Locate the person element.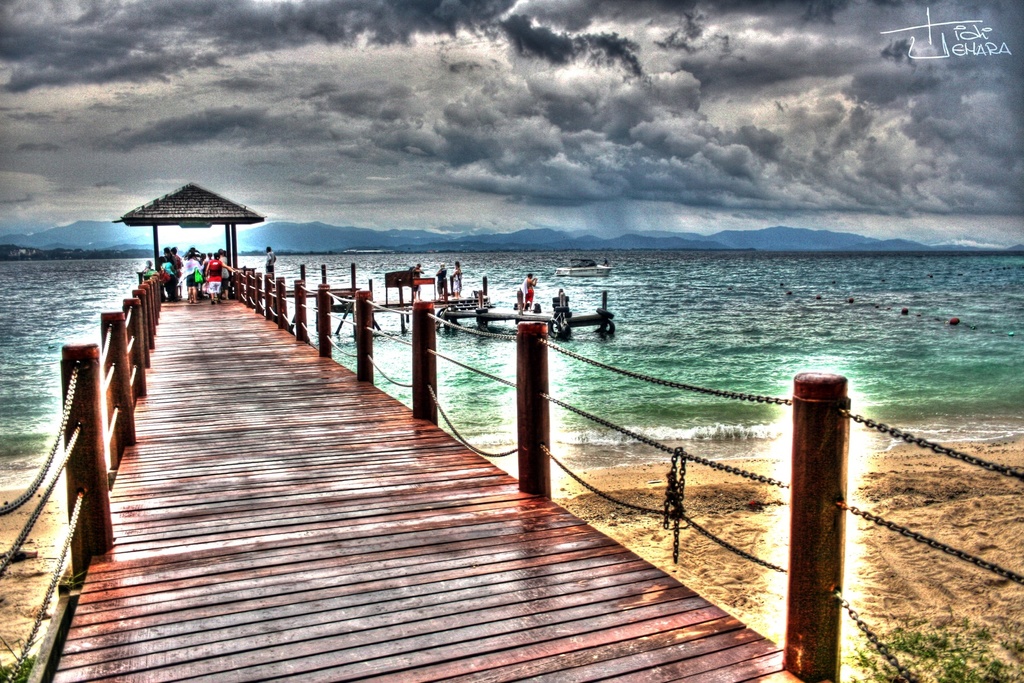
Element bbox: 410 262 425 300.
